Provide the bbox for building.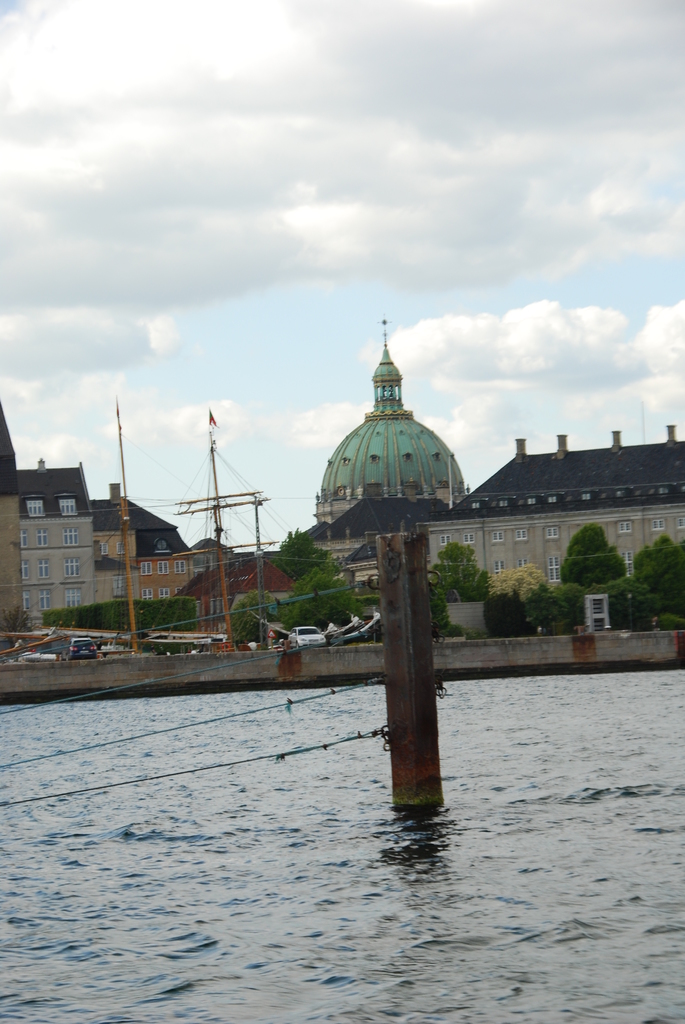
box=[20, 465, 100, 617].
